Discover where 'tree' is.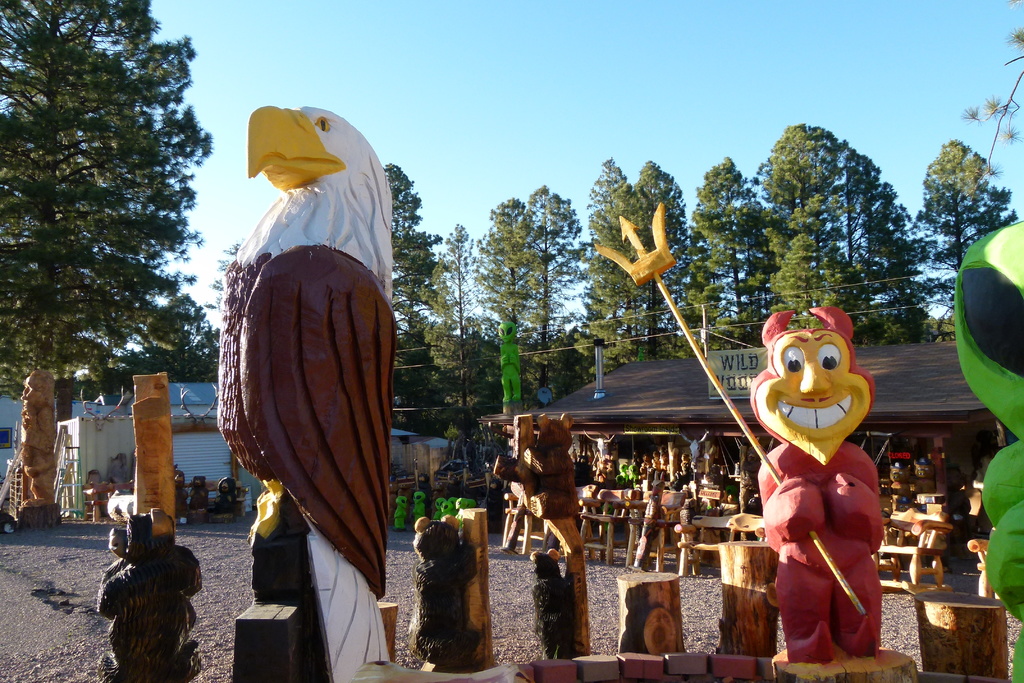
Discovered at (948, 0, 1023, 170).
